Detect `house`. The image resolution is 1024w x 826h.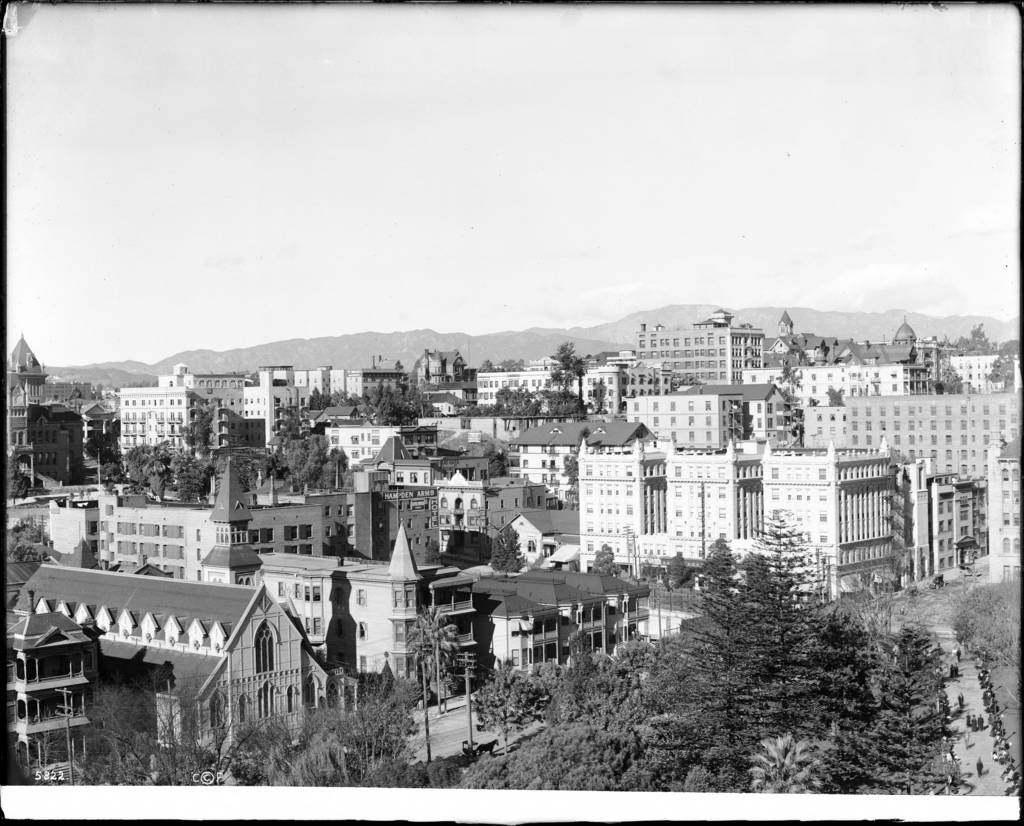
(369, 428, 474, 571).
